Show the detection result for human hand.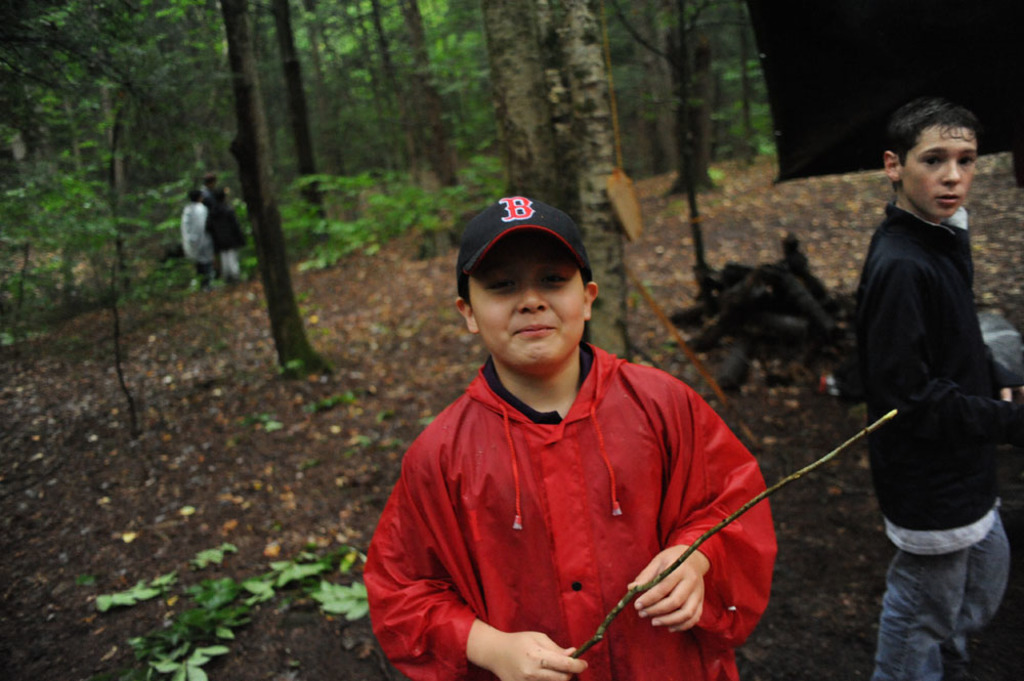
x1=489 y1=631 x2=589 y2=680.
